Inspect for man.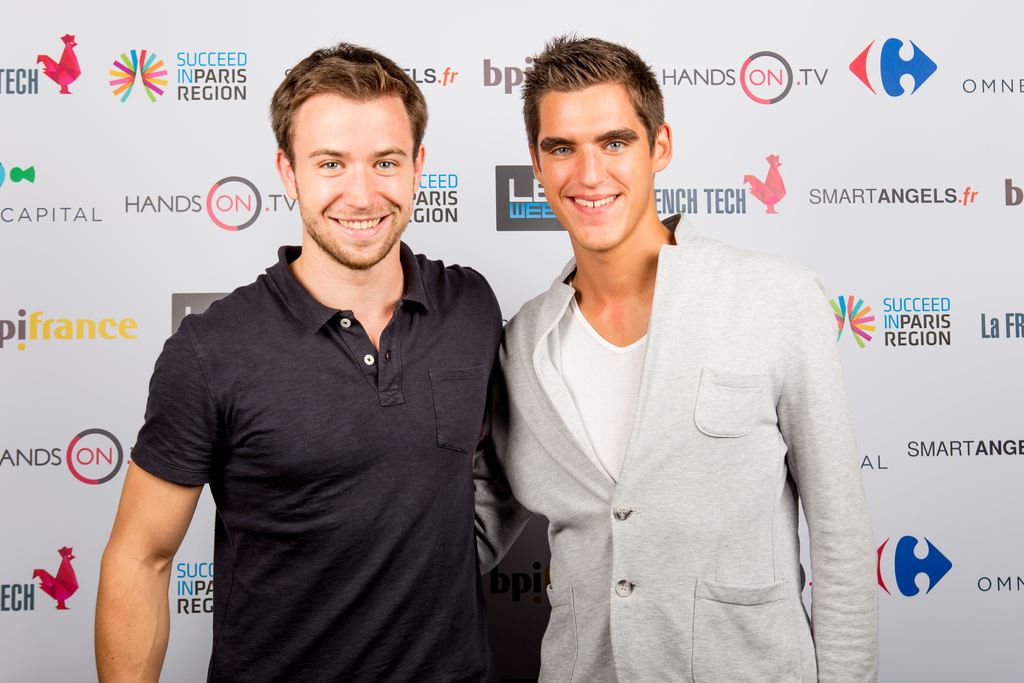
Inspection: (x1=473, y1=31, x2=875, y2=682).
